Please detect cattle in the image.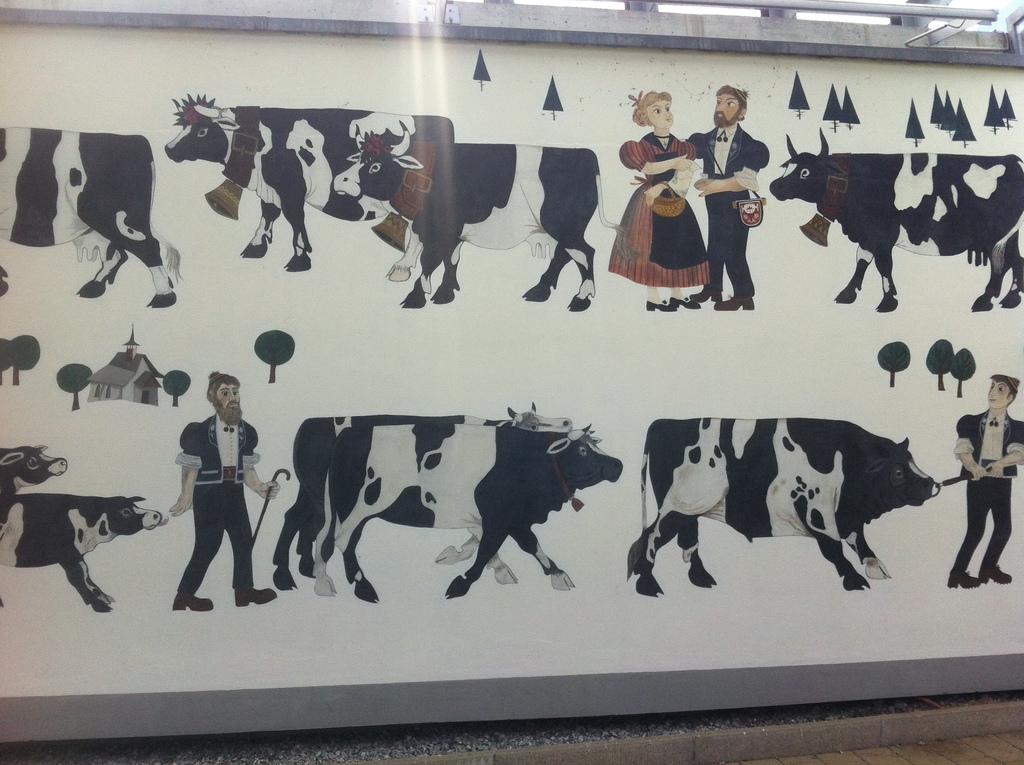
rect(767, 126, 1023, 312).
